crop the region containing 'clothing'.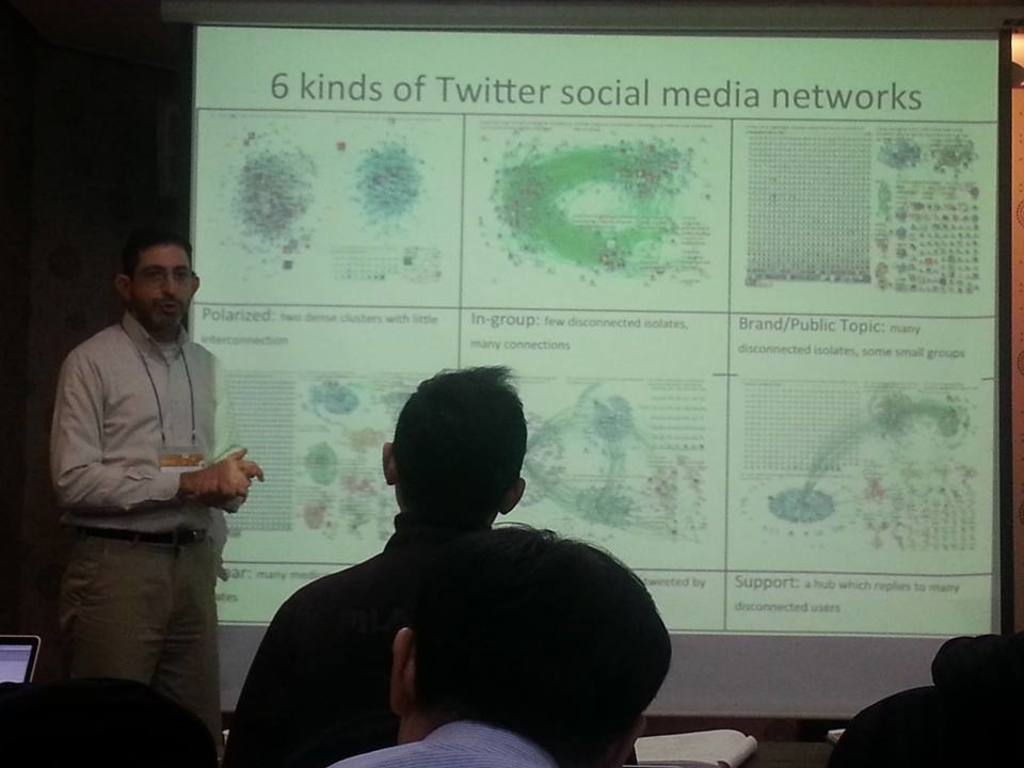
Crop region: pyautogui.locateOnScreen(219, 506, 485, 759).
